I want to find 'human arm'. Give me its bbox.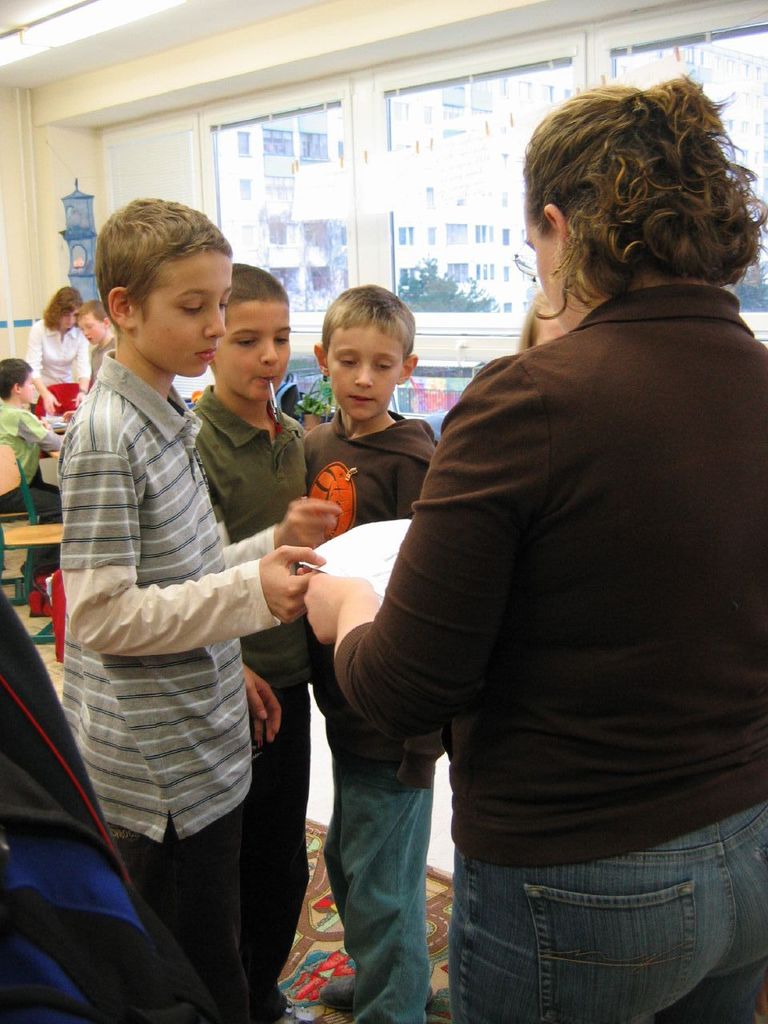
crop(14, 410, 63, 456).
